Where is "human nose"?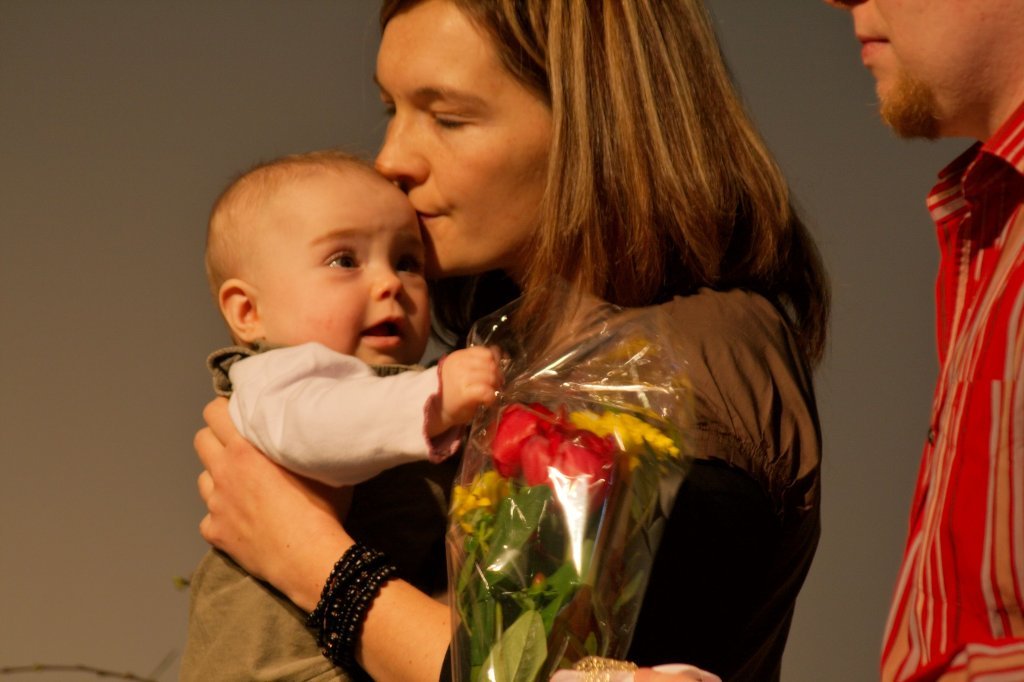
pyautogui.locateOnScreen(374, 262, 402, 306).
